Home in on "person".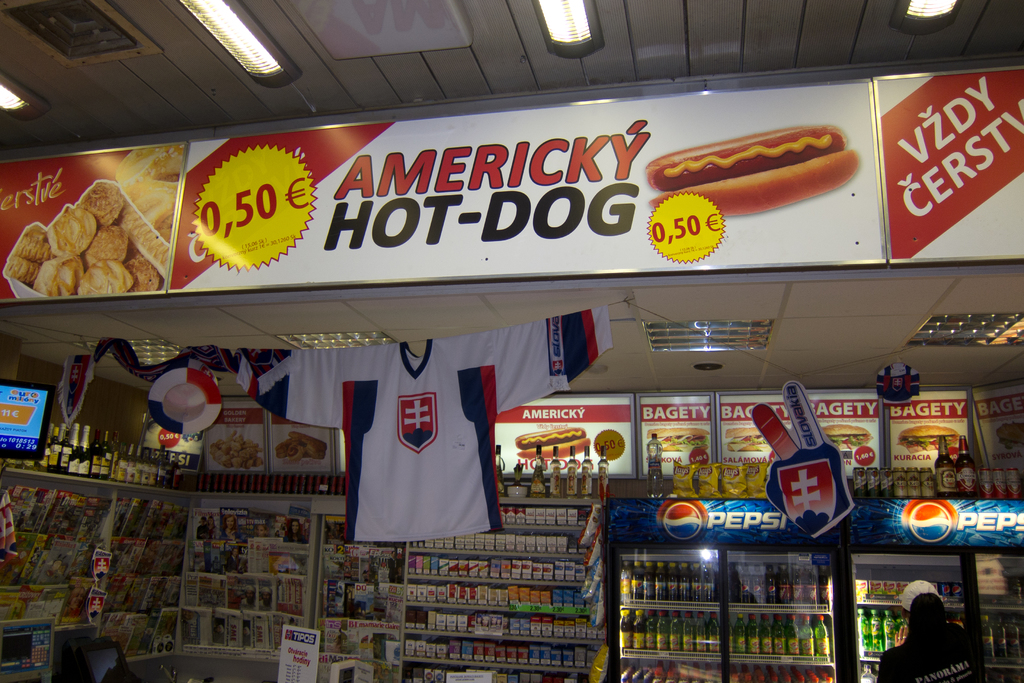
Homed in at (x1=873, y1=577, x2=986, y2=680).
